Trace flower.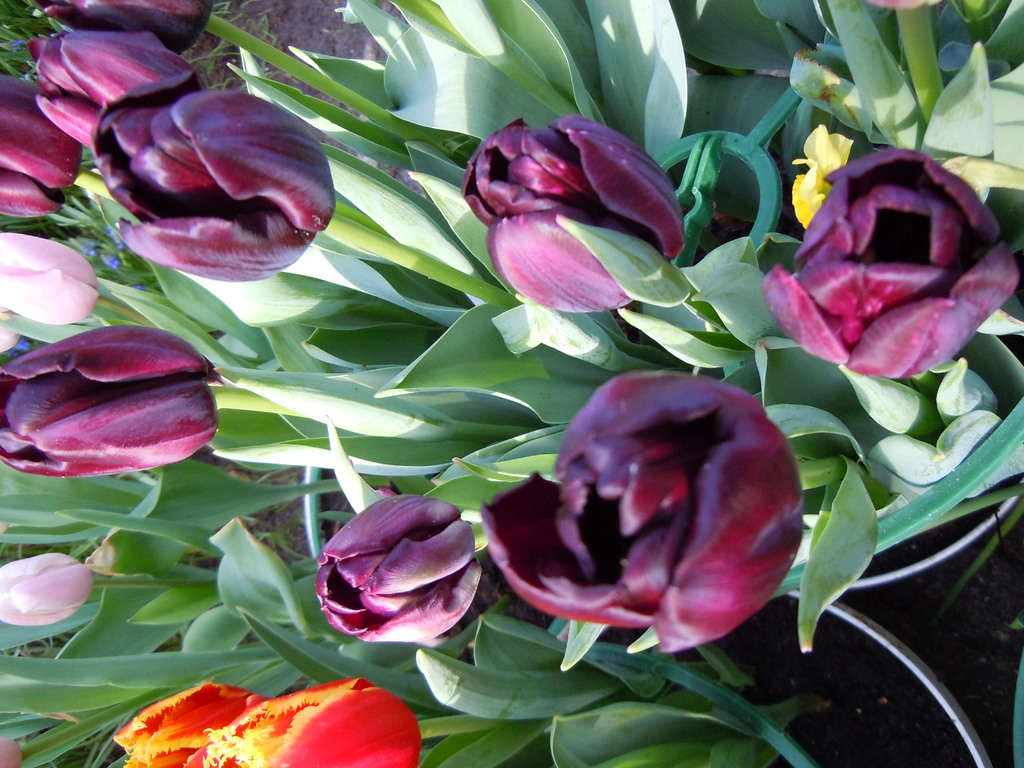
Traced to region(38, 33, 191, 147).
